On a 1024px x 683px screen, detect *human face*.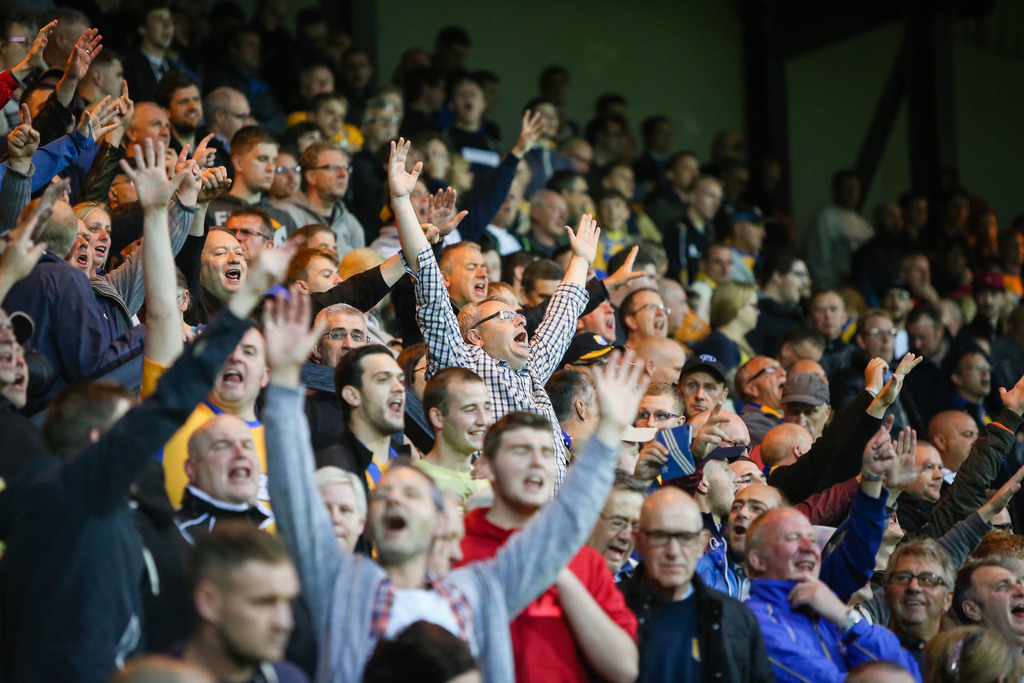
region(637, 292, 666, 336).
